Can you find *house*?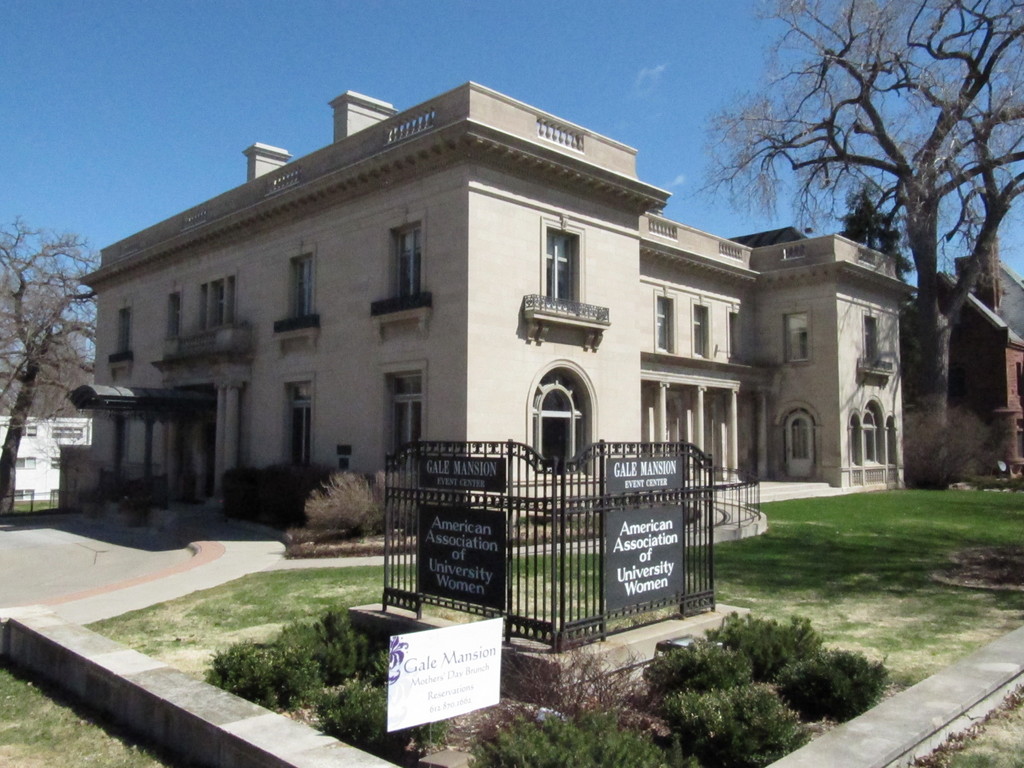
Yes, bounding box: crop(68, 72, 782, 529).
